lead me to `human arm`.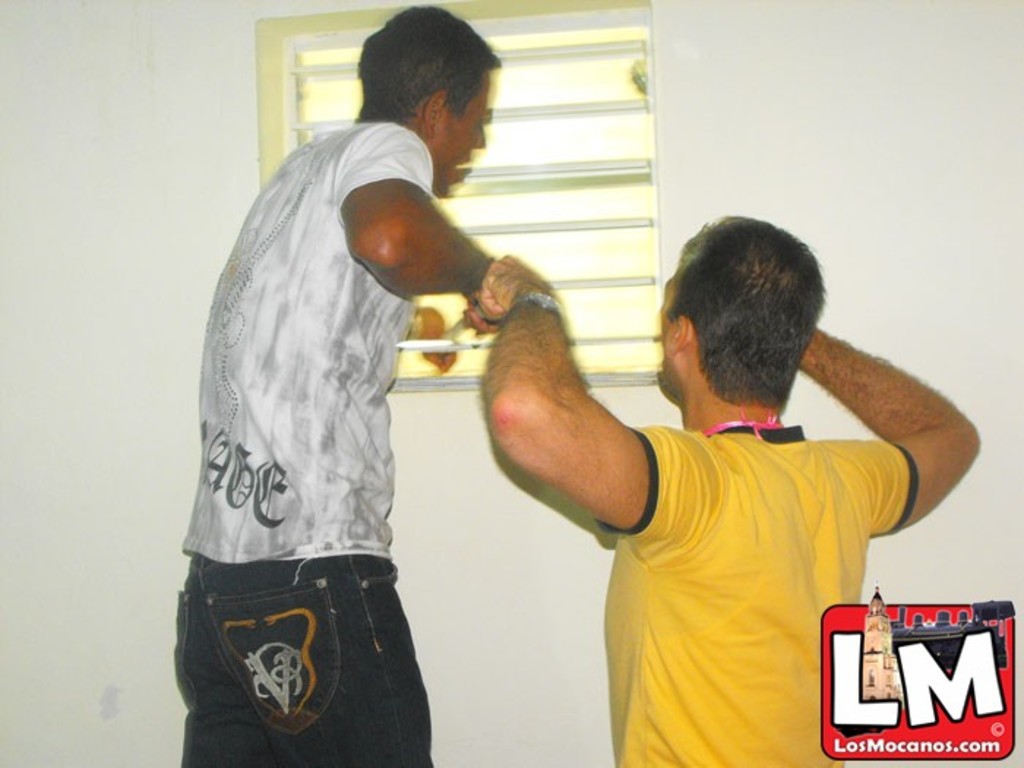
Lead to [799, 320, 982, 544].
